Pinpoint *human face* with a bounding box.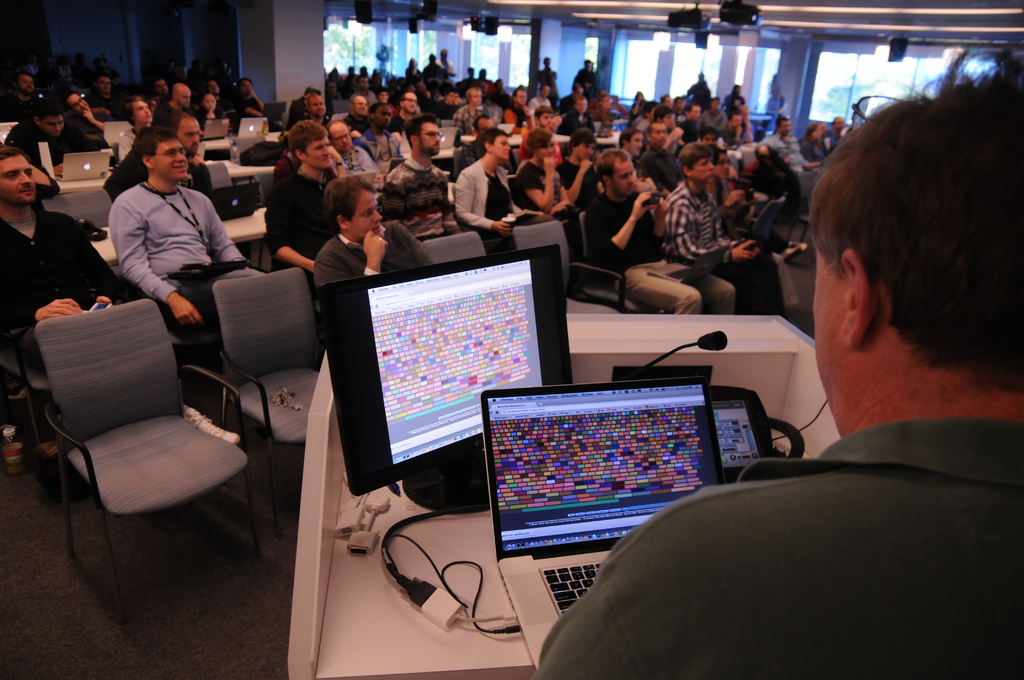
x1=815 y1=126 x2=822 y2=138.
